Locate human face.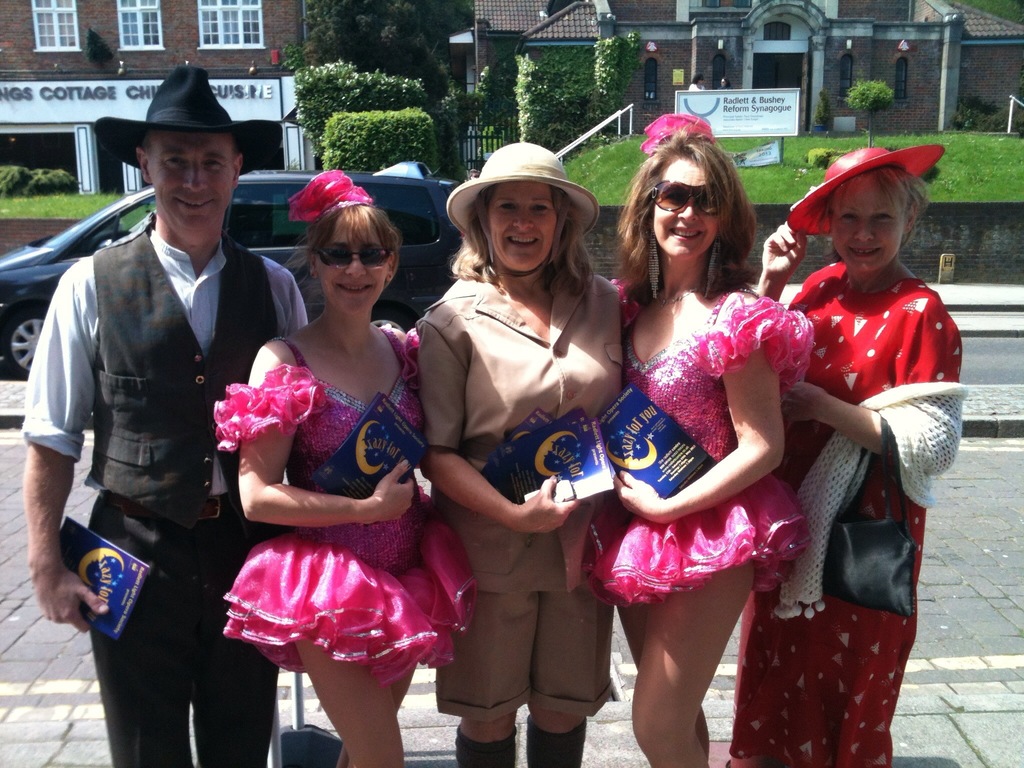
Bounding box: Rect(317, 200, 394, 314).
